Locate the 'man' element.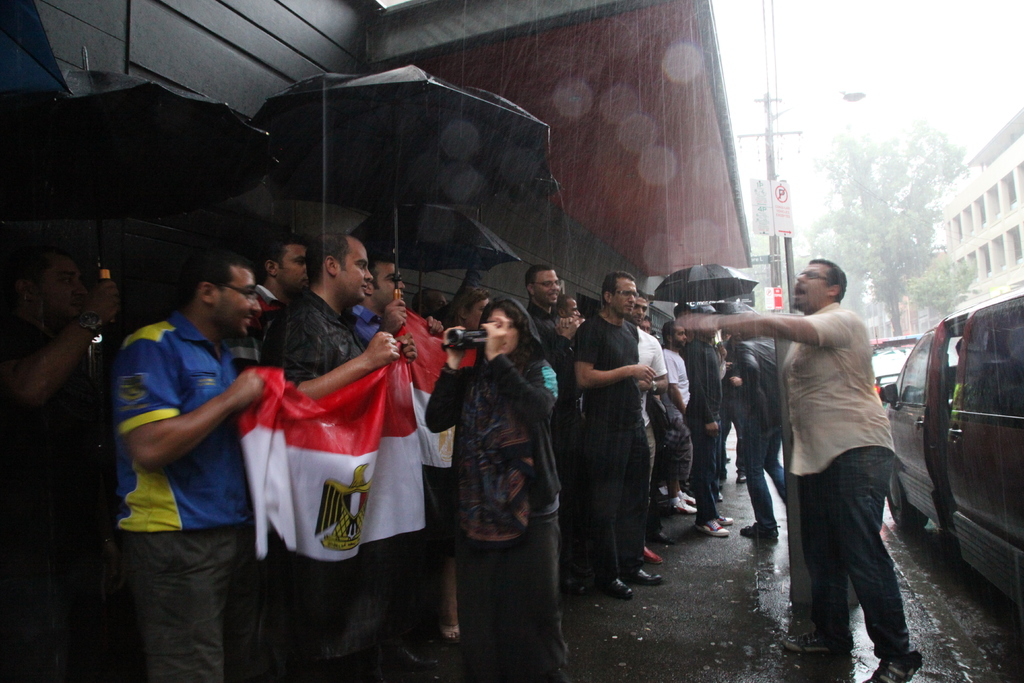
Element bbox: 635, 290, 665, 557.
